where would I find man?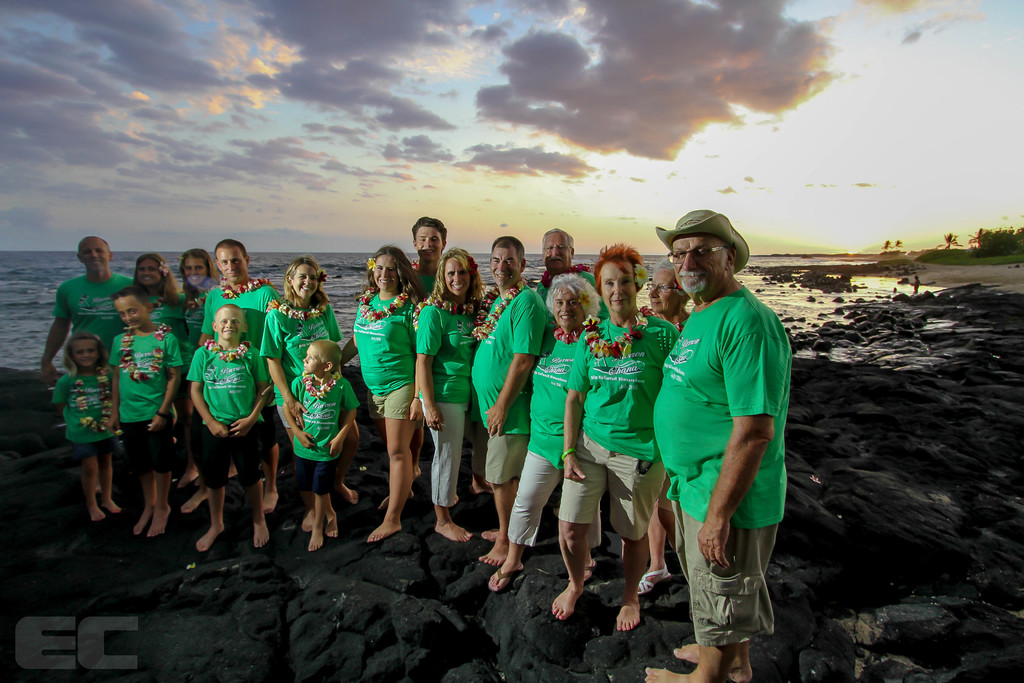
At BBox(531, 228, 611, 325).
